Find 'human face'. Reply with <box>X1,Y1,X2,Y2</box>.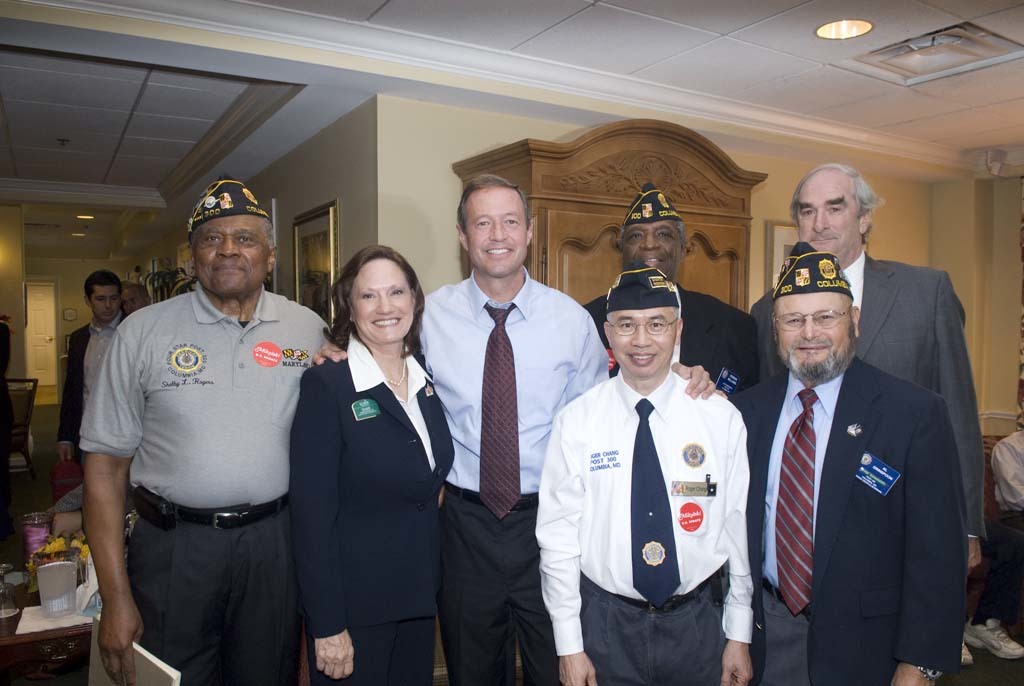
<box>93,288,121,320</box>.
